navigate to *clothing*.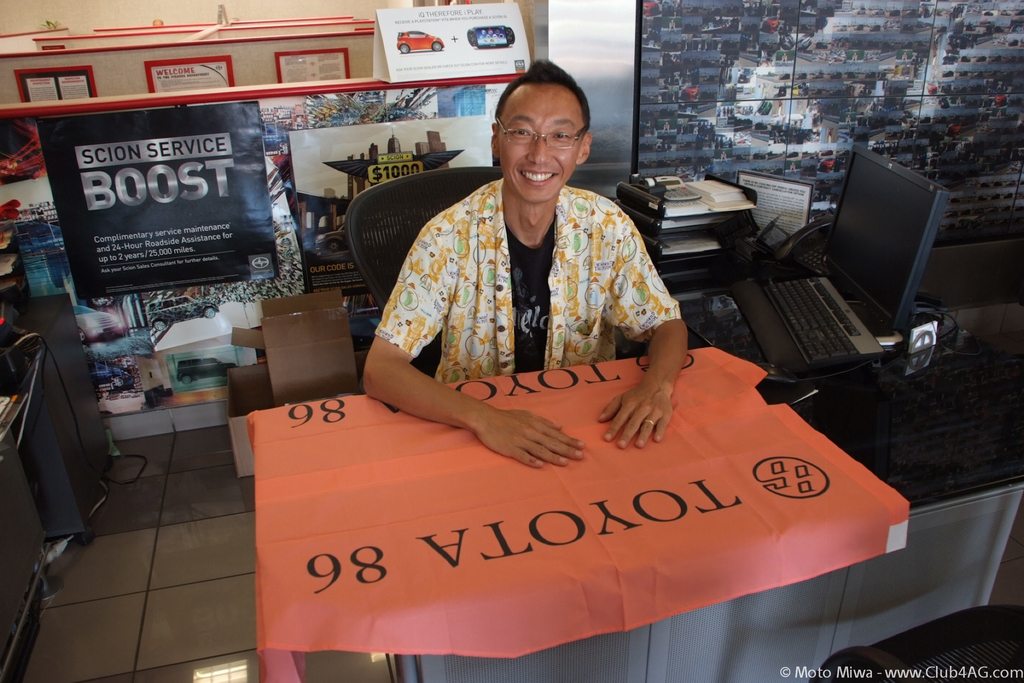
Navigation target: 392, 158, 682, 427.
